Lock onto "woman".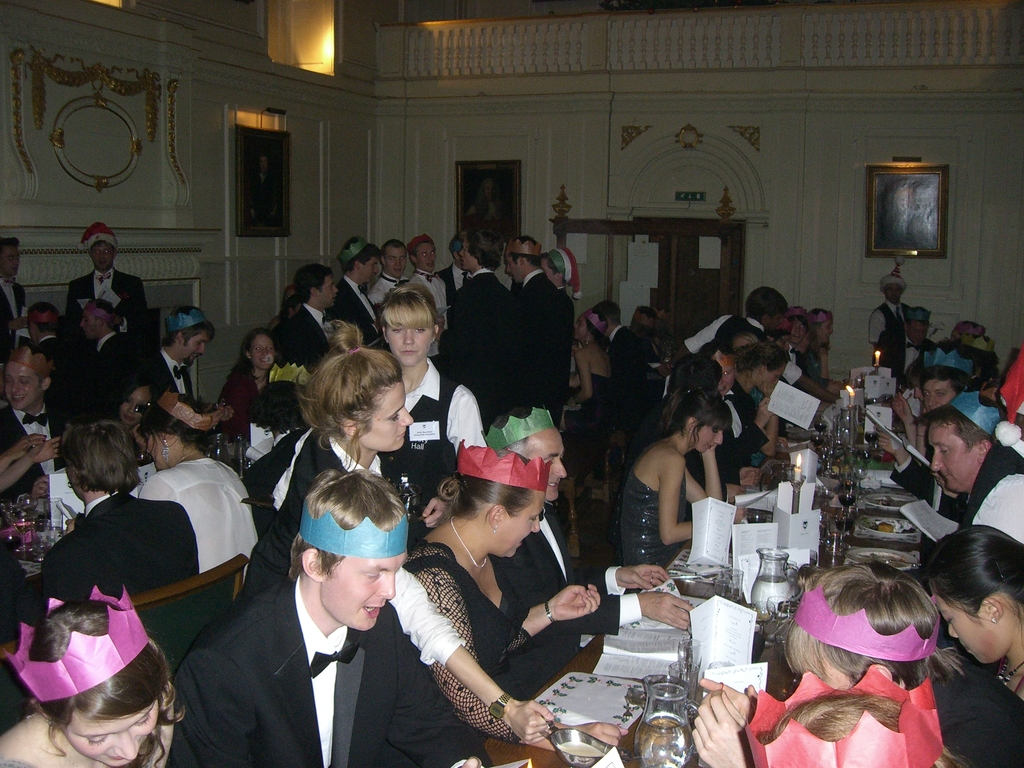
Locked: (x1=646, y1=362, x2=760, y2=519).
